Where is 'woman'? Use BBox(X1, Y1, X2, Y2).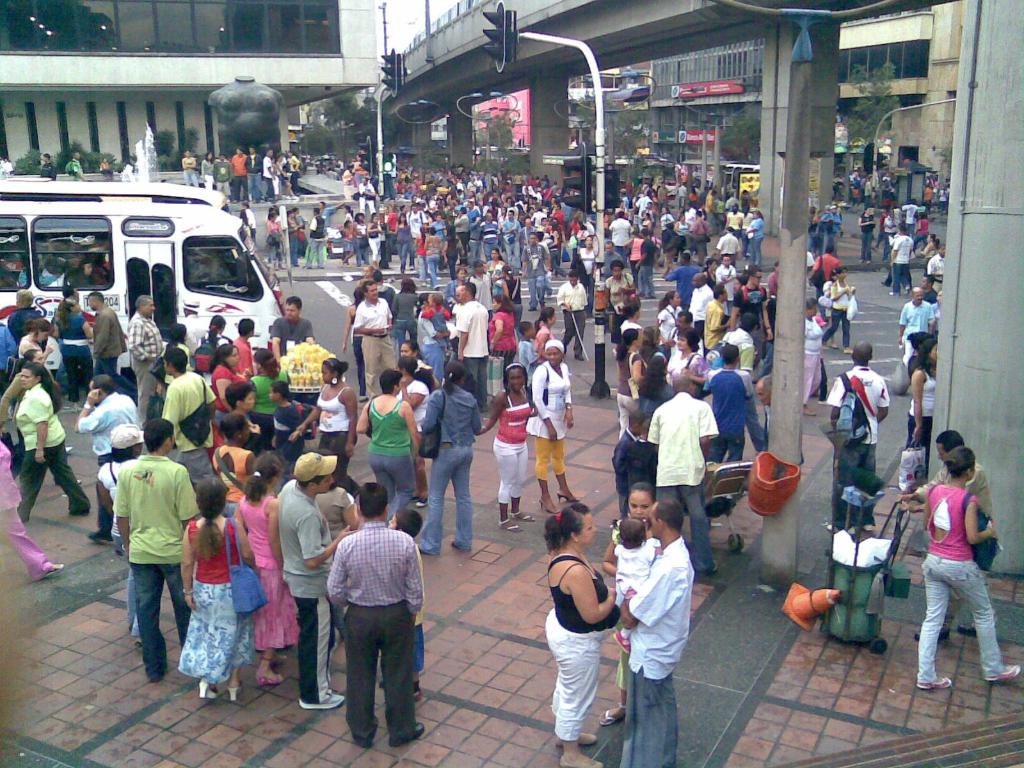
BBox(413, 360, 484, 559).
